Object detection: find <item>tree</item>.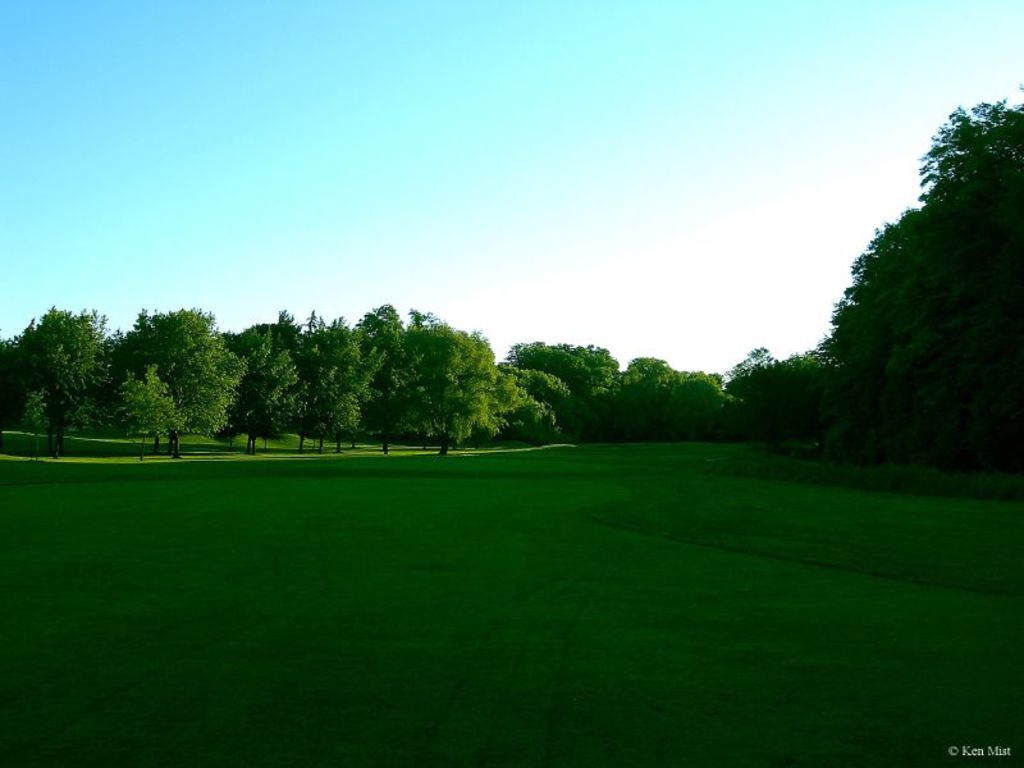
<bbox>6, 289, 114, 449</bbox>.
